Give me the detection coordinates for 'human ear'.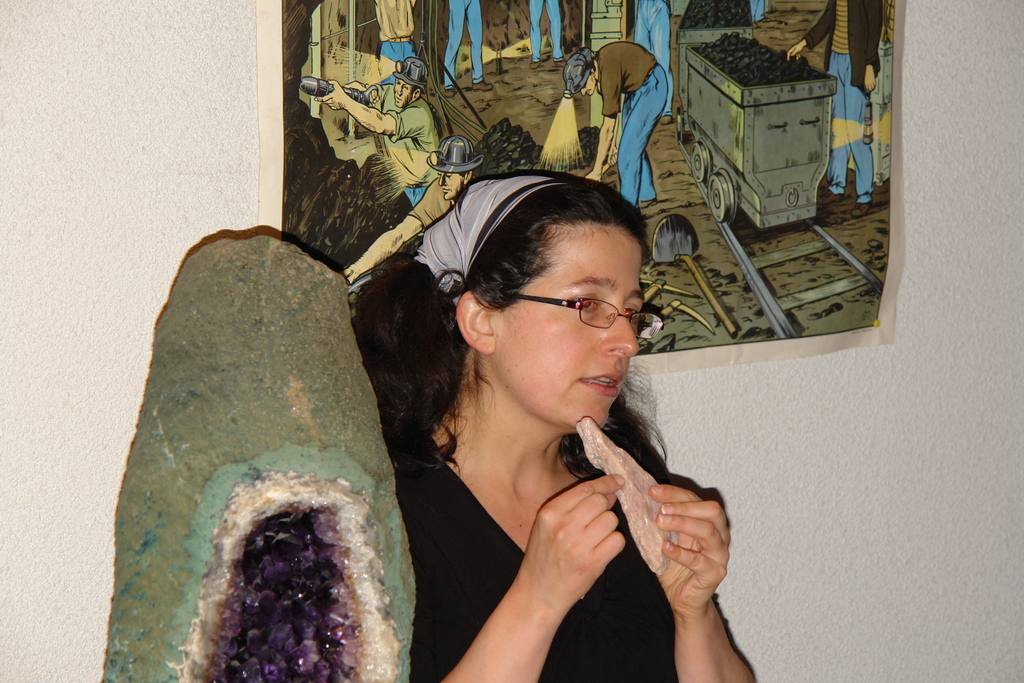
413,83,425,107.
